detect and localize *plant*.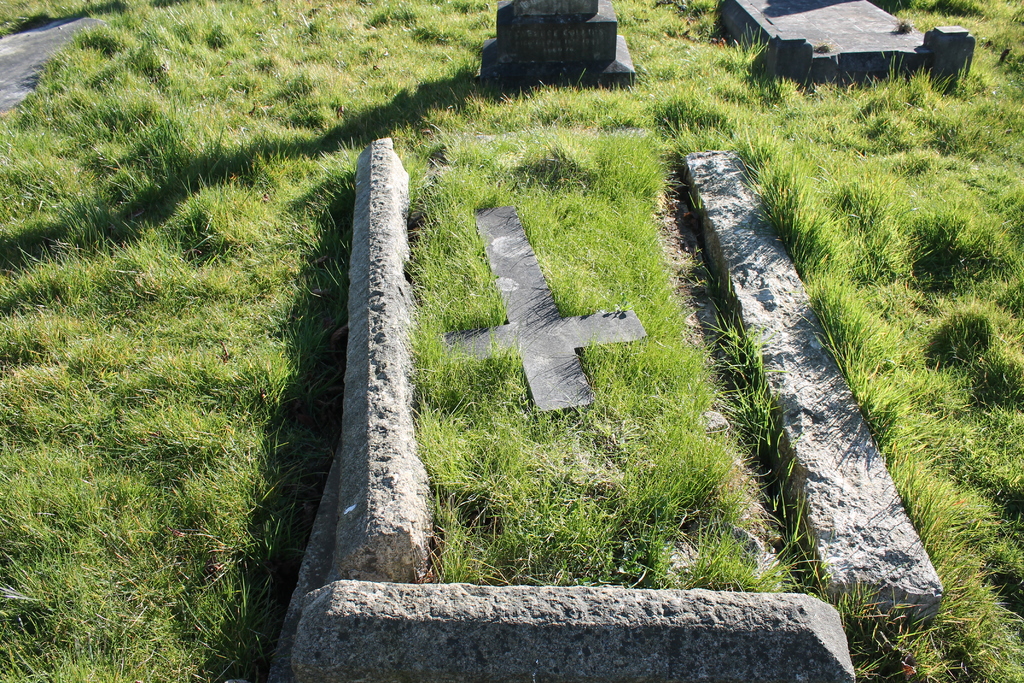
Localized at detection(732, 13, 771, 76).
